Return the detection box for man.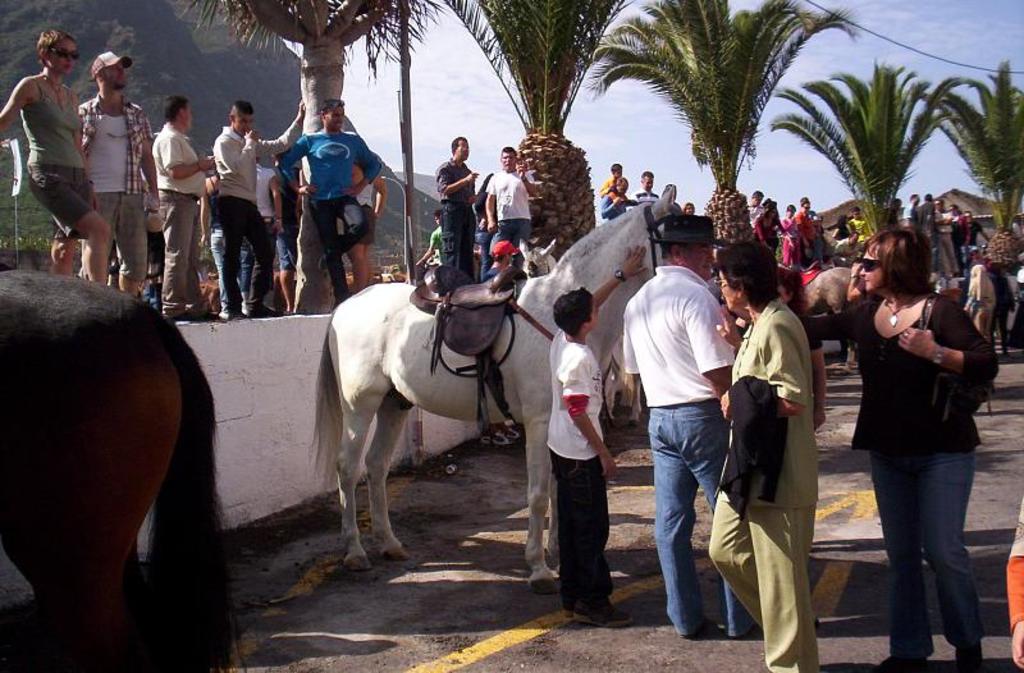
901,191,919,232.
